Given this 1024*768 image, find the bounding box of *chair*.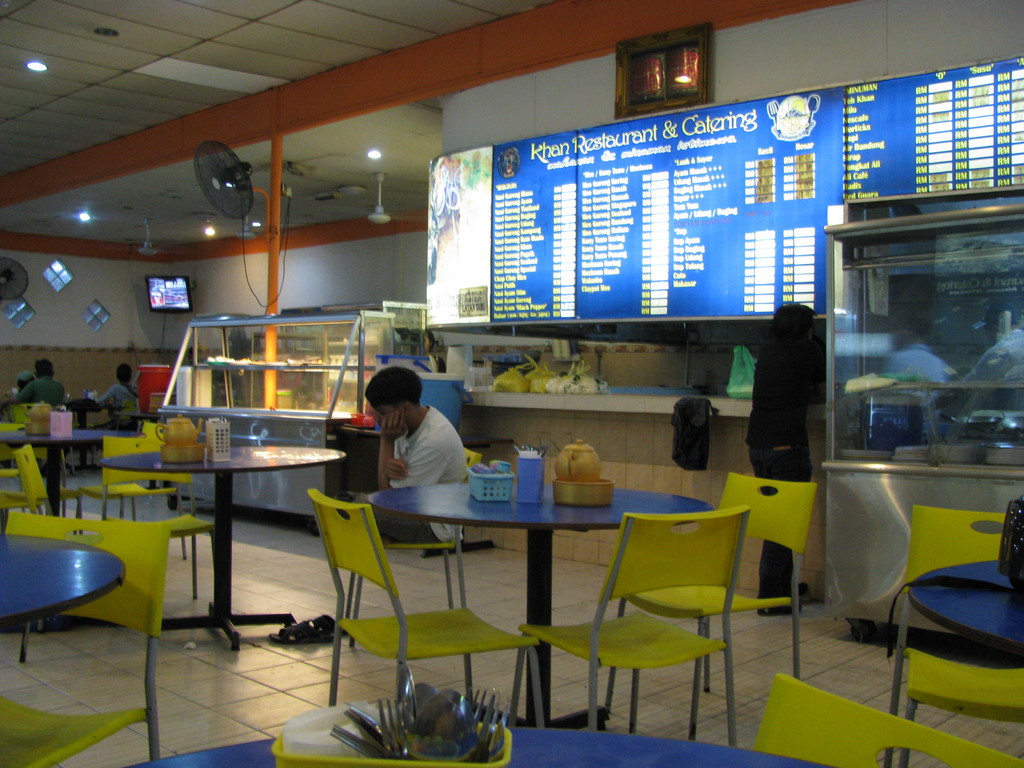
pyautogui.locateOnScreen(504, 508, 752, 749).
